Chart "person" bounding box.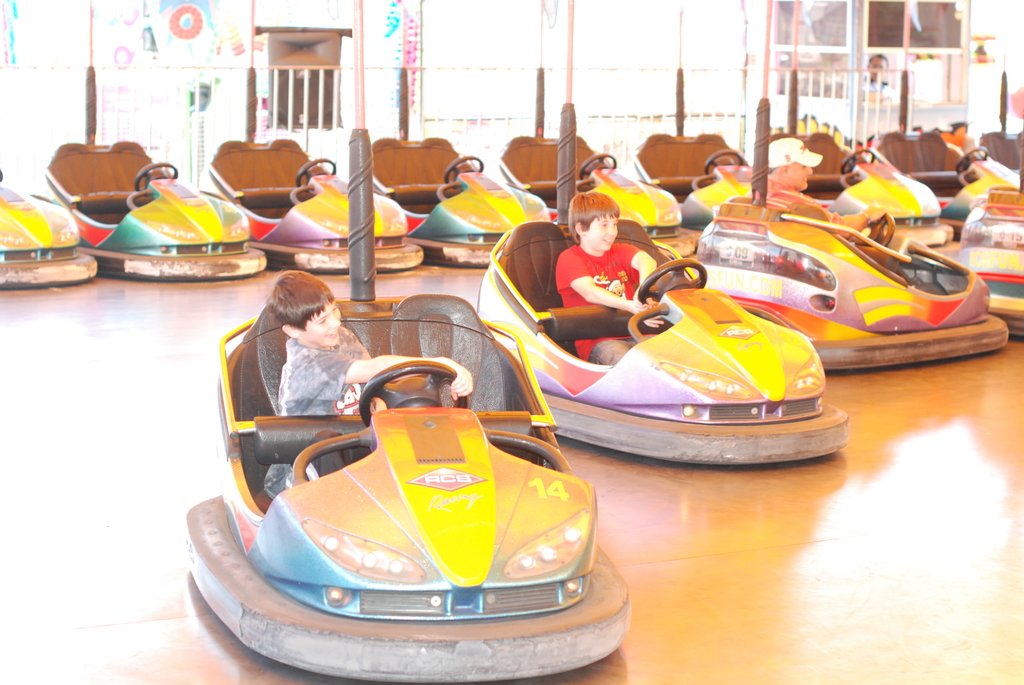
Charted: 858,52,899,109.
